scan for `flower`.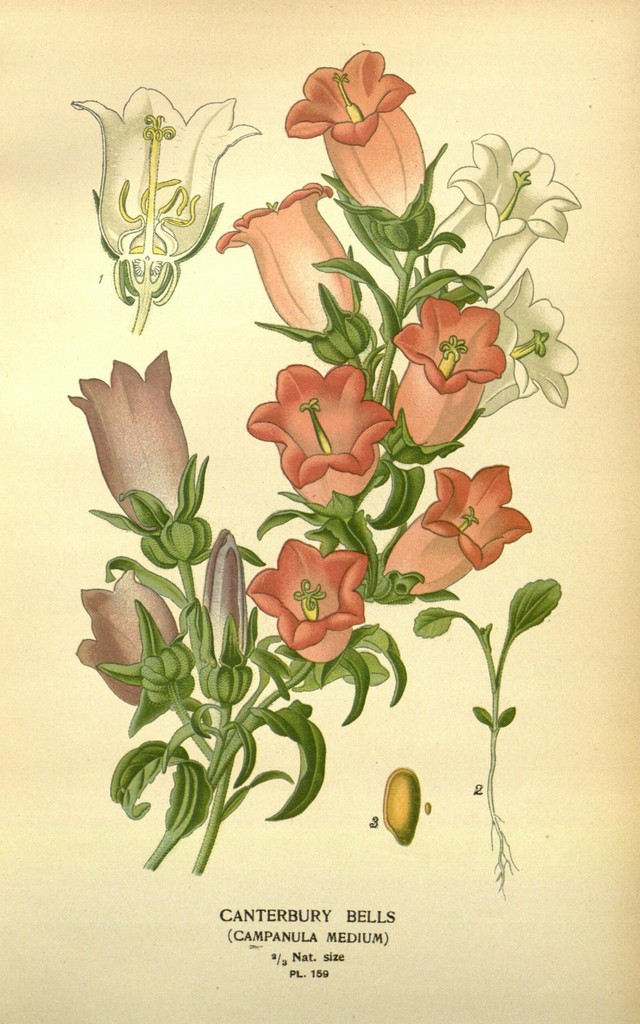
Scan result: x1=64 y1=349 x2=200 y2=538.
